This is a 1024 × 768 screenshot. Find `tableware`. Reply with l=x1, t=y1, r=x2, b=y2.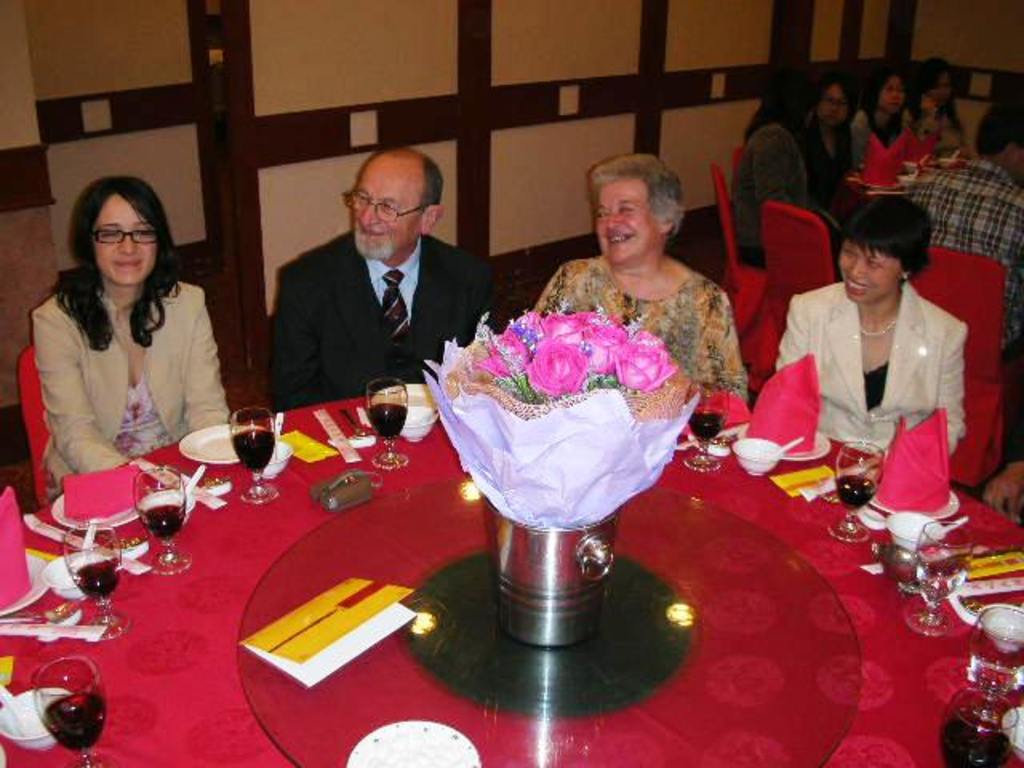
l=181, t=459, r=210, b=510.
